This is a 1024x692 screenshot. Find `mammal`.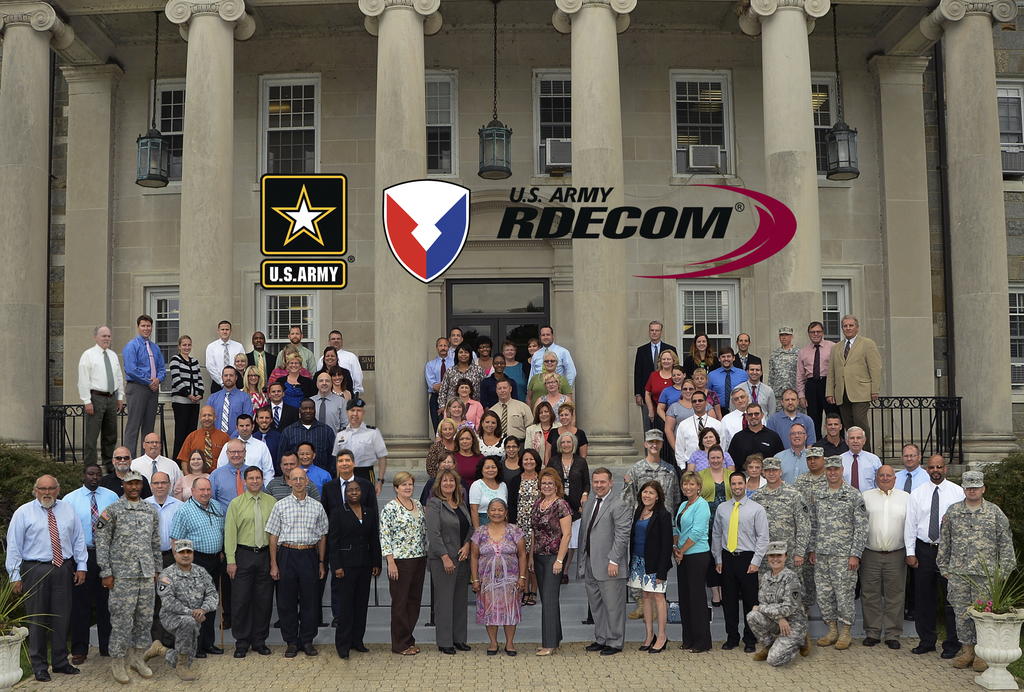
Bounding box: 425, 339, 455, 431.
